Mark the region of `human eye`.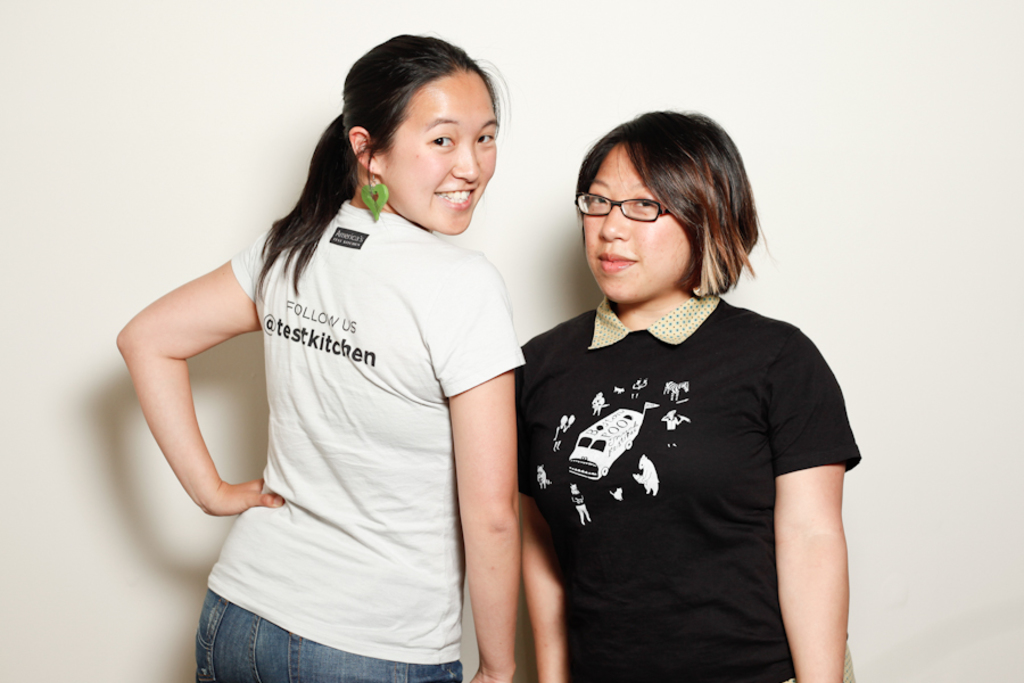
Region: (left=474, top=129, right=494, bottom=145).
